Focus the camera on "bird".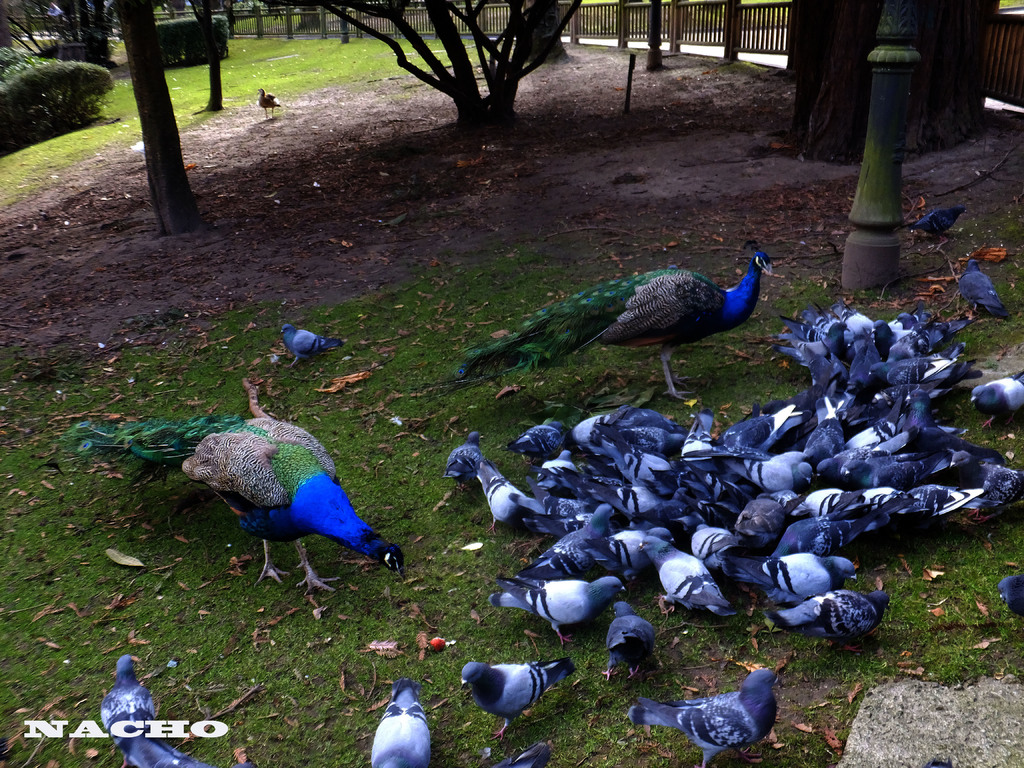
Focus region: detection(124, 720, 212, 767).
